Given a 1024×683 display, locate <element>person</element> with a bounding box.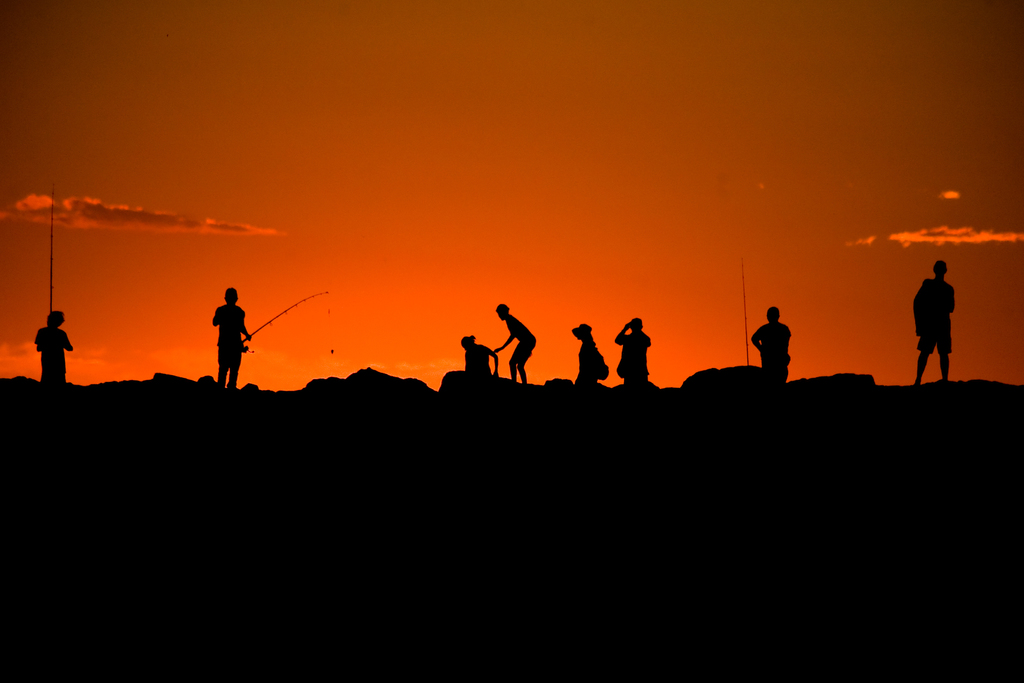
Located: (x1=614, y1=313, x2=652, y2=398).
